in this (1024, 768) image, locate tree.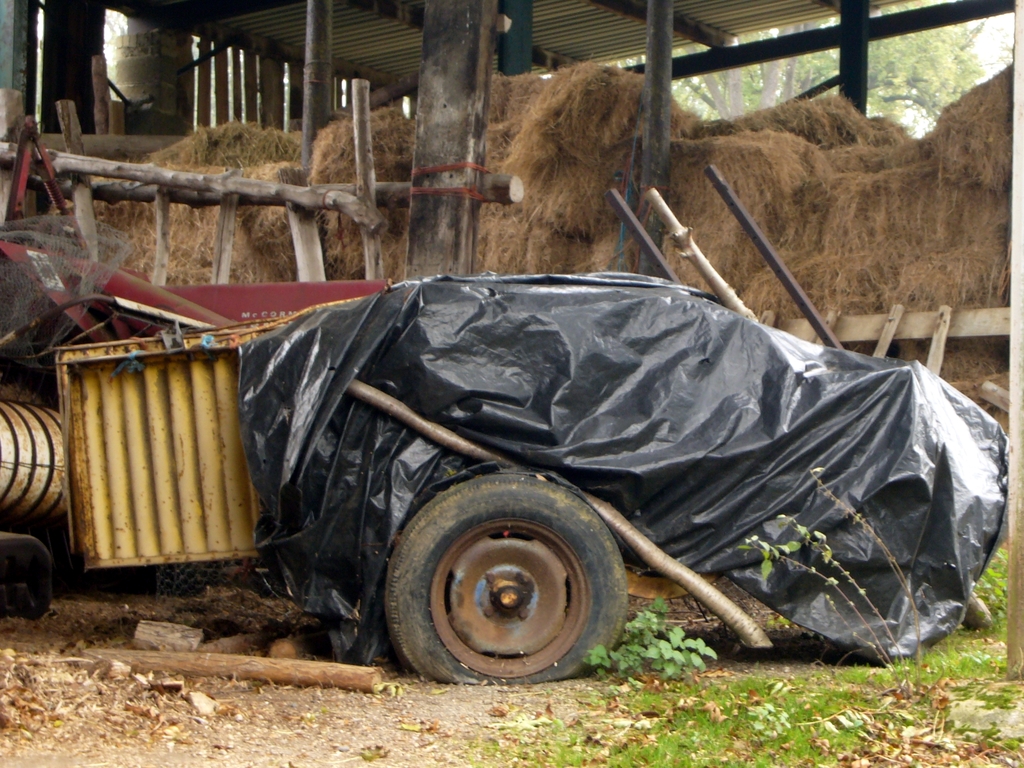
Bounding box: x1=863 y1=20 x2=986 y2=129.
